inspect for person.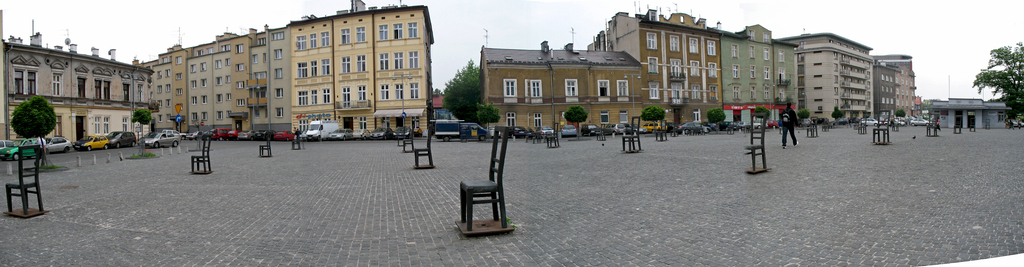
Inspection: (x1=1009, y1=118, x2=1013, y2=131).
